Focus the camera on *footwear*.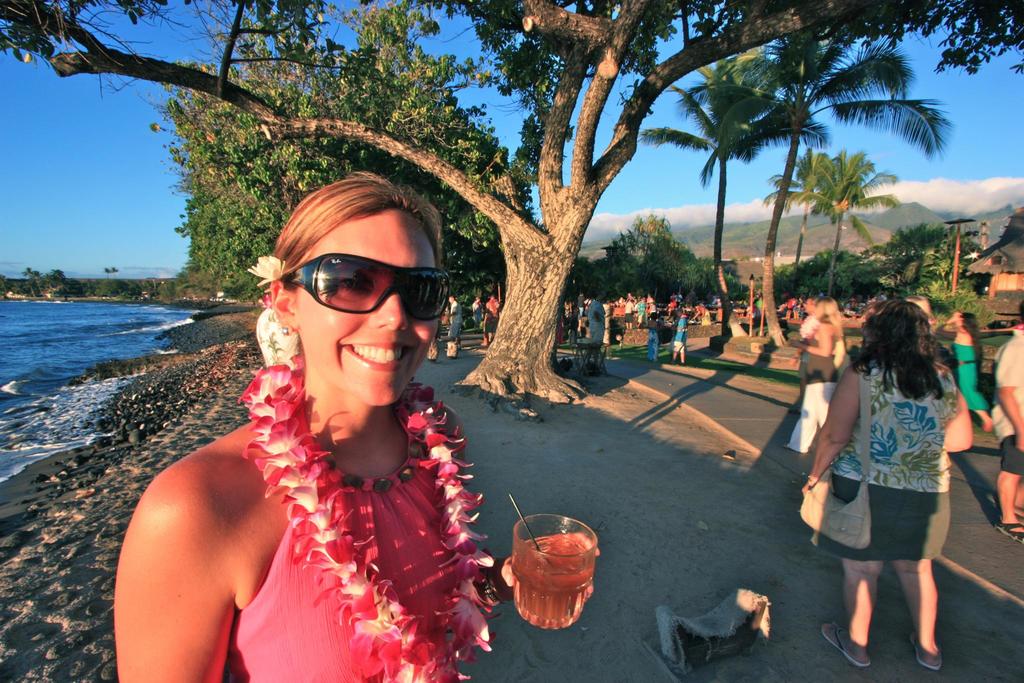
Focus region: box(820, 621, 868, 668).
